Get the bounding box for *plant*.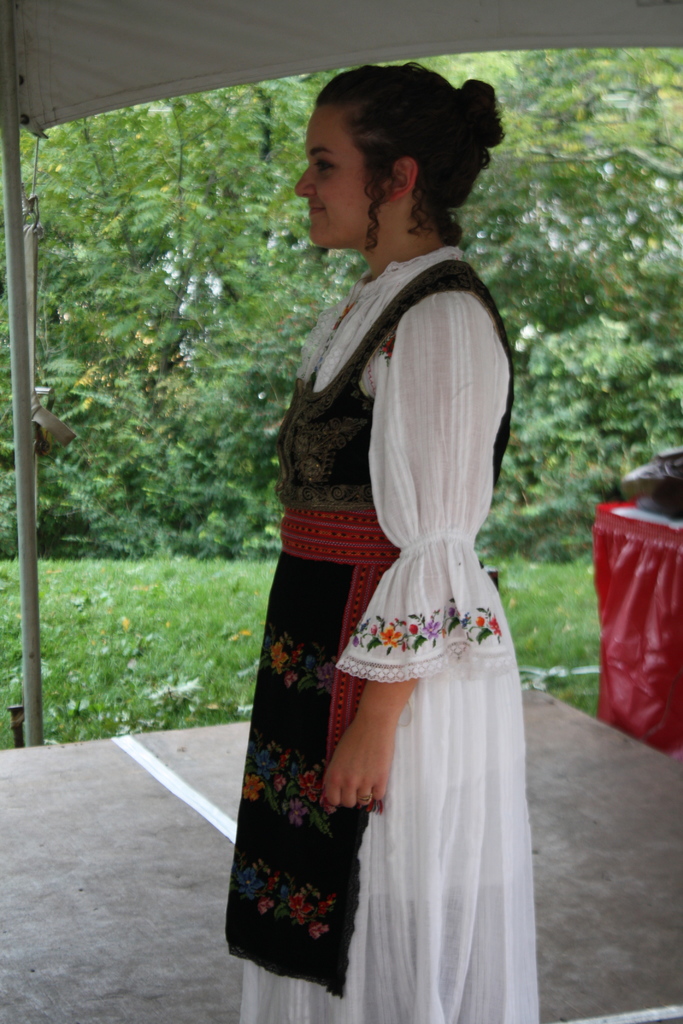
0,559,595,748.
